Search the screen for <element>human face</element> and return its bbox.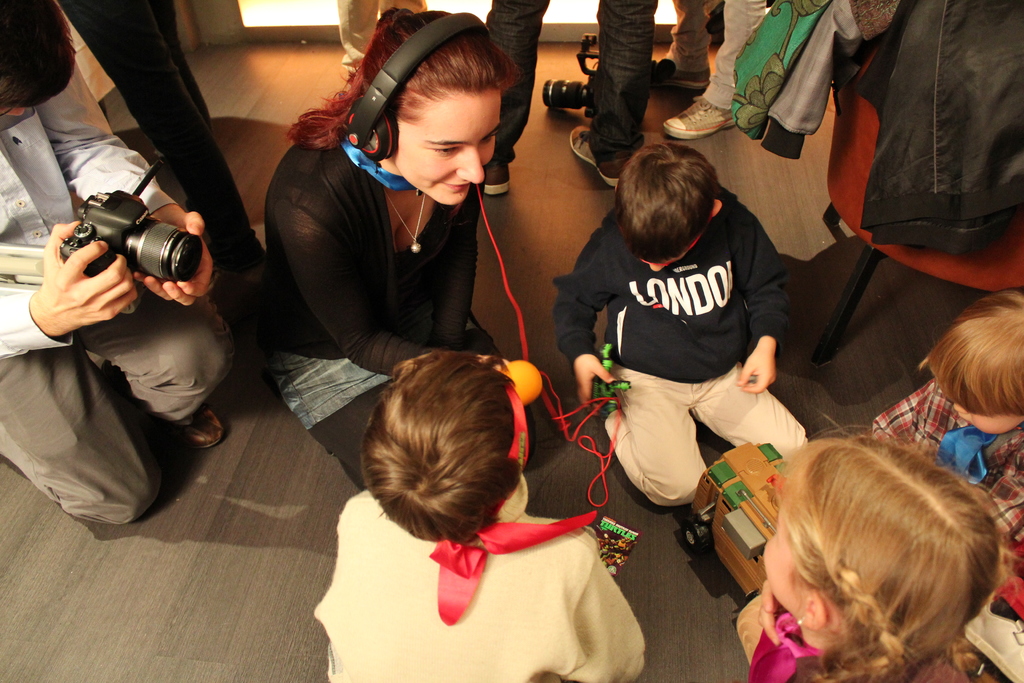
Found: pyautogui.locateOnScreen(396, 96, 501, 205).
